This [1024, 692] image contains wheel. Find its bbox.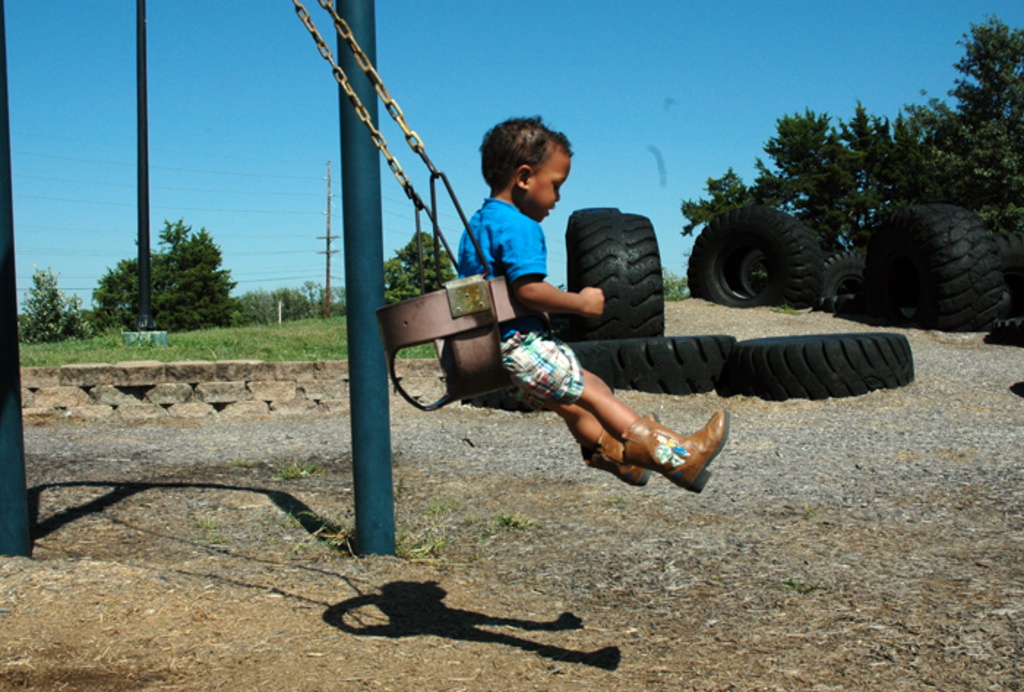
bbox=(723, 329, 916, 401).
